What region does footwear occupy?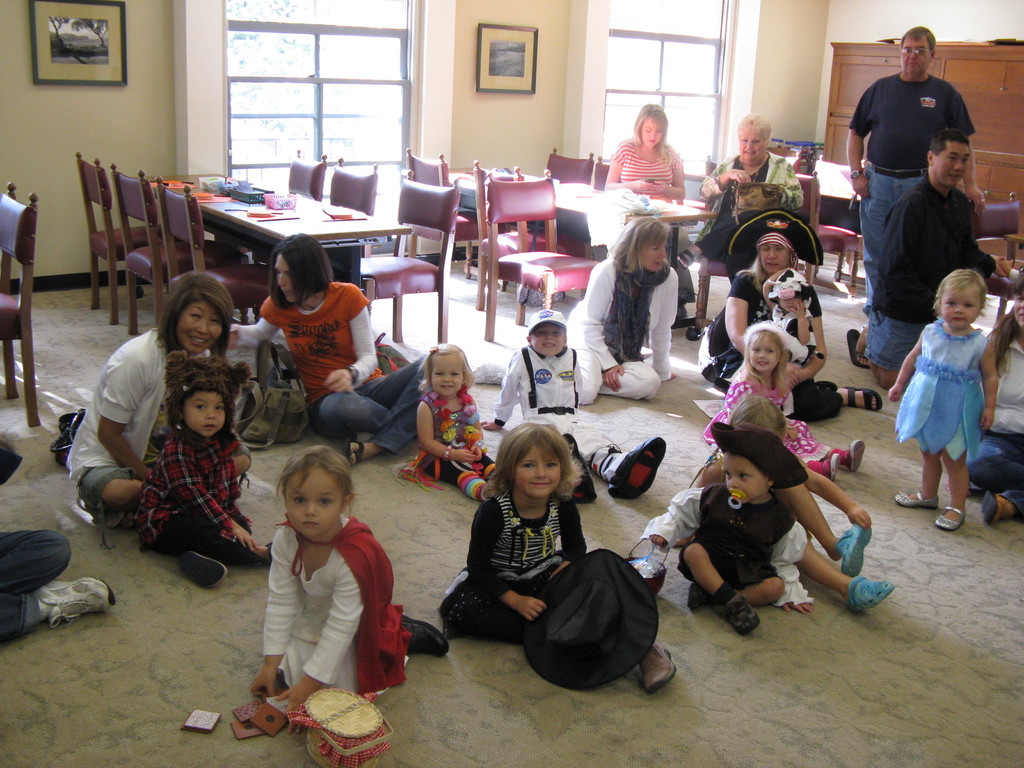
rect(472, 361, 507, 385).
